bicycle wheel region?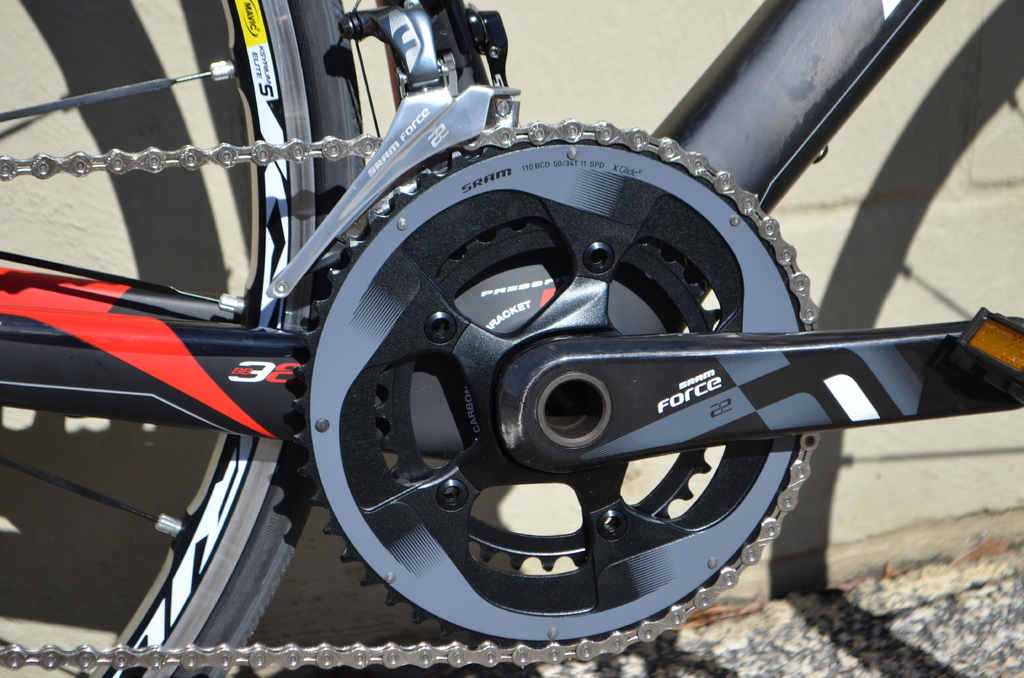
detection(0, 0, 400, 677)
